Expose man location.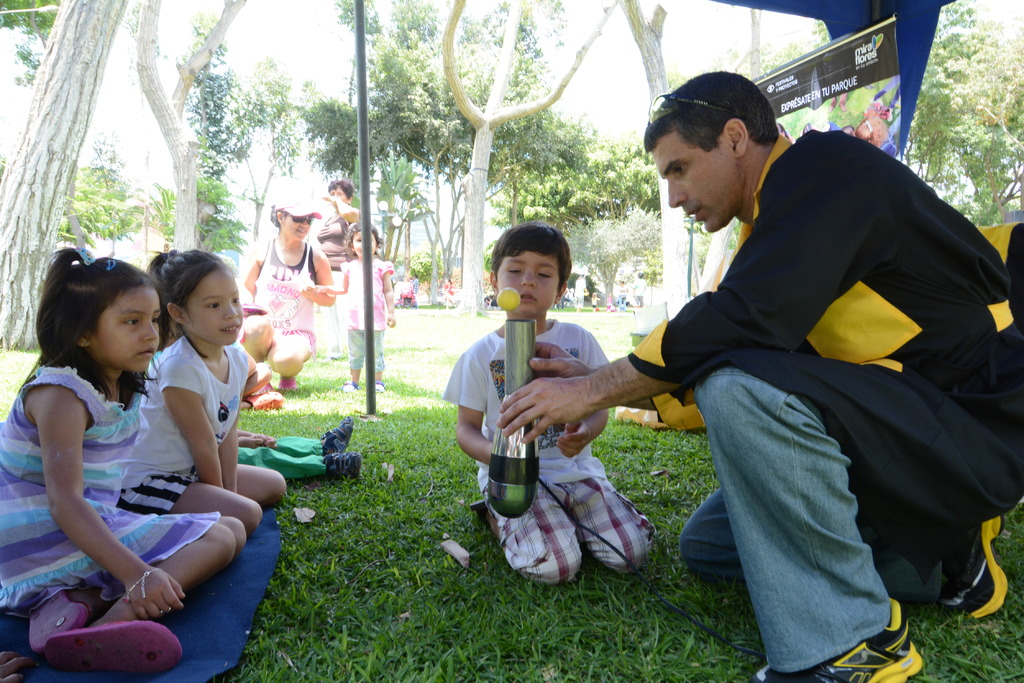
Exposed at BBox(633, 270, 647, 312).
